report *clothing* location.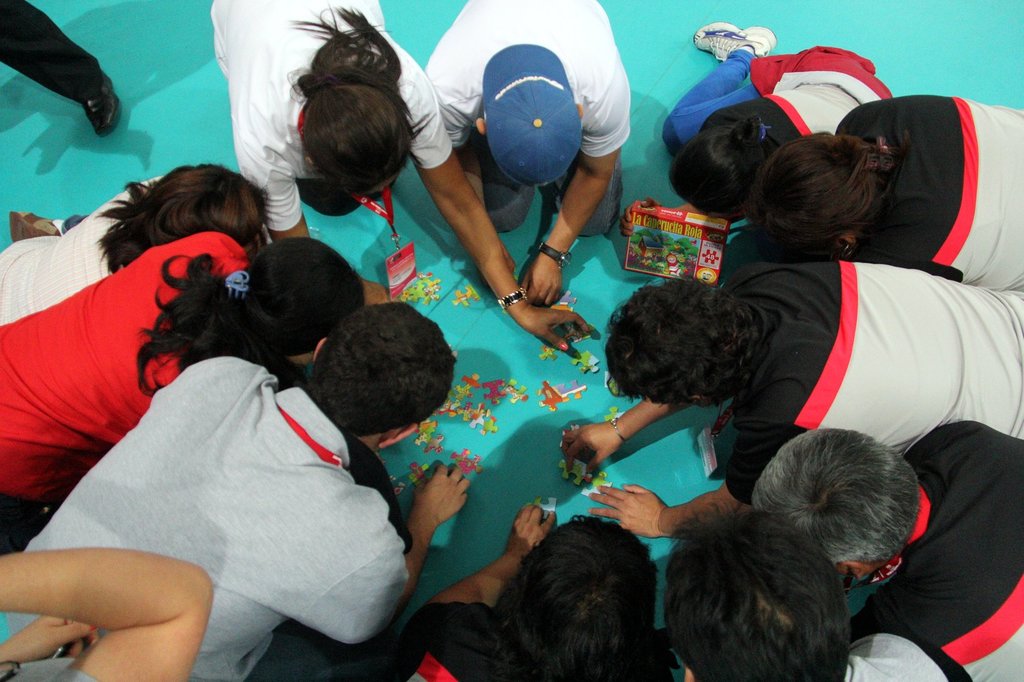
Report: detection(0, 230, 250, 554).
